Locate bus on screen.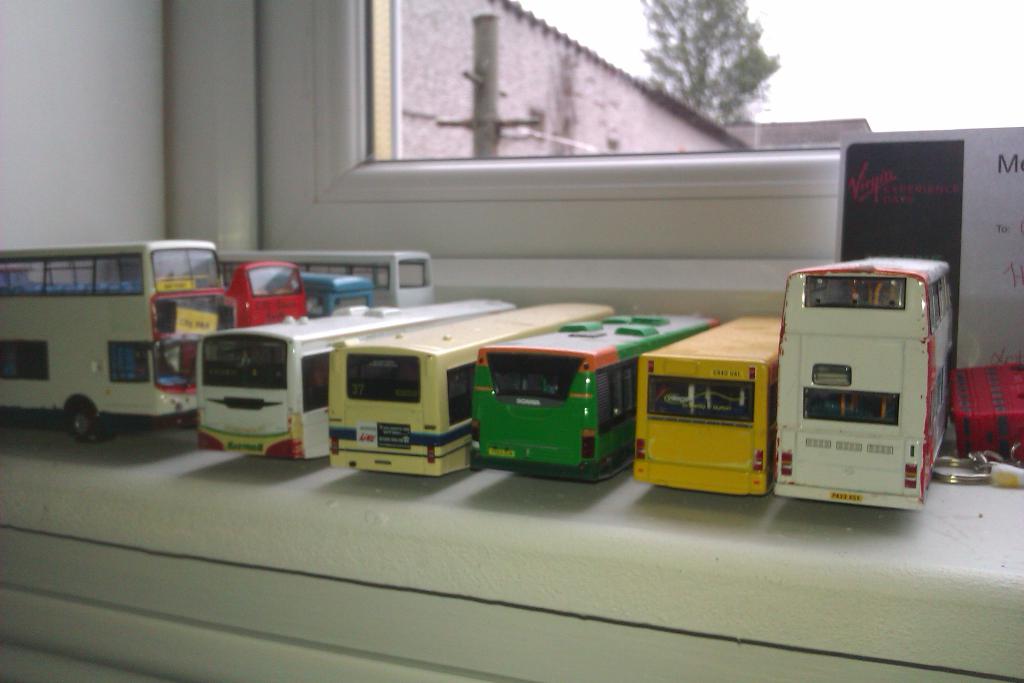
On screen at (220, 257, 309, 331).
